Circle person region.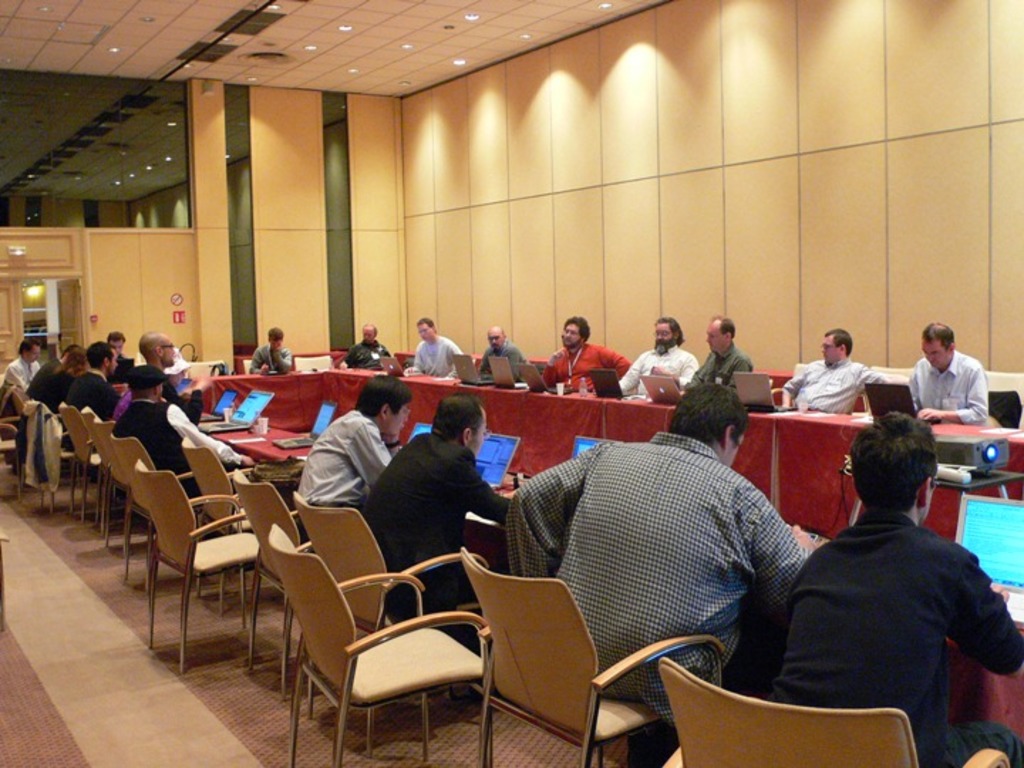
Region: [x1=31, y1=338, x2=82, y2=393].
